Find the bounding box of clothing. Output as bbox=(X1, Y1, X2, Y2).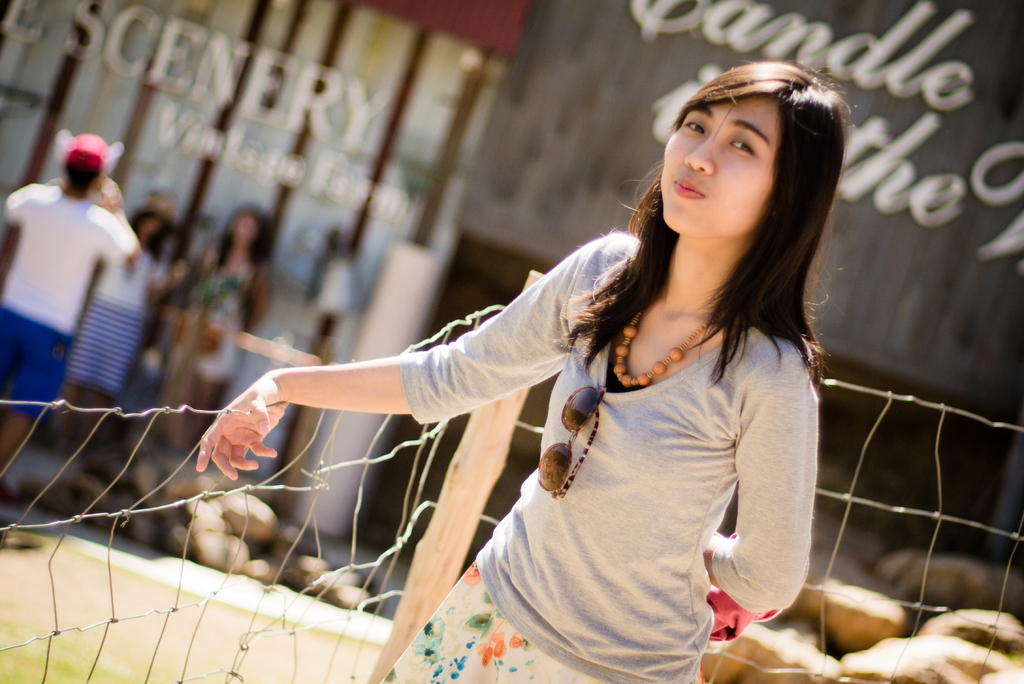
bbox=(268, 154, 847, 669).
